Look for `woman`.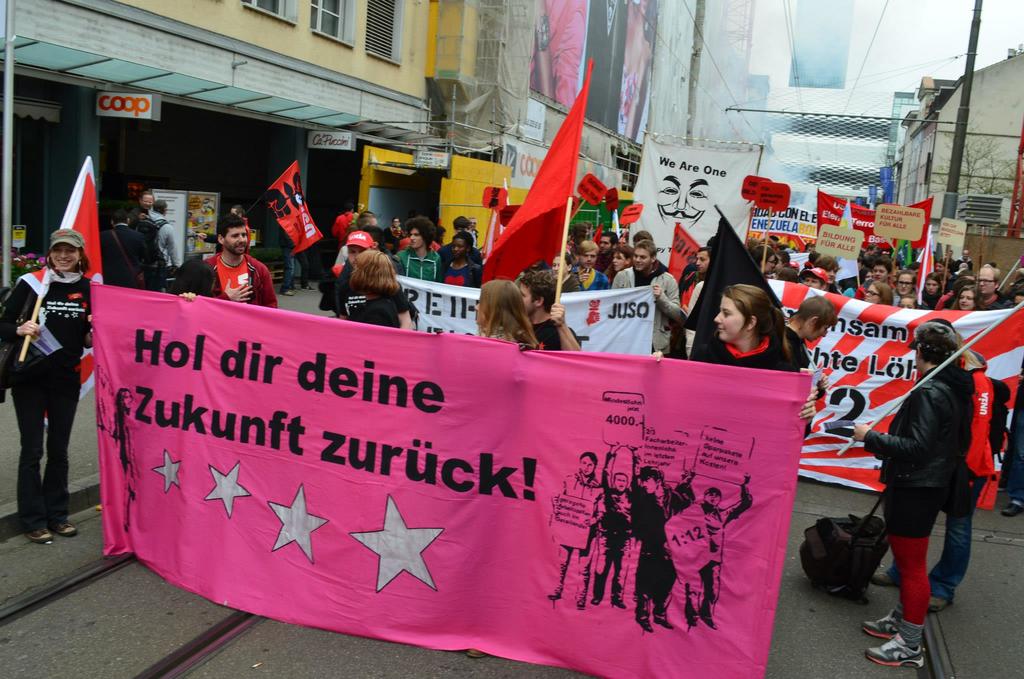
Found: [865, 279, 897, 305].
